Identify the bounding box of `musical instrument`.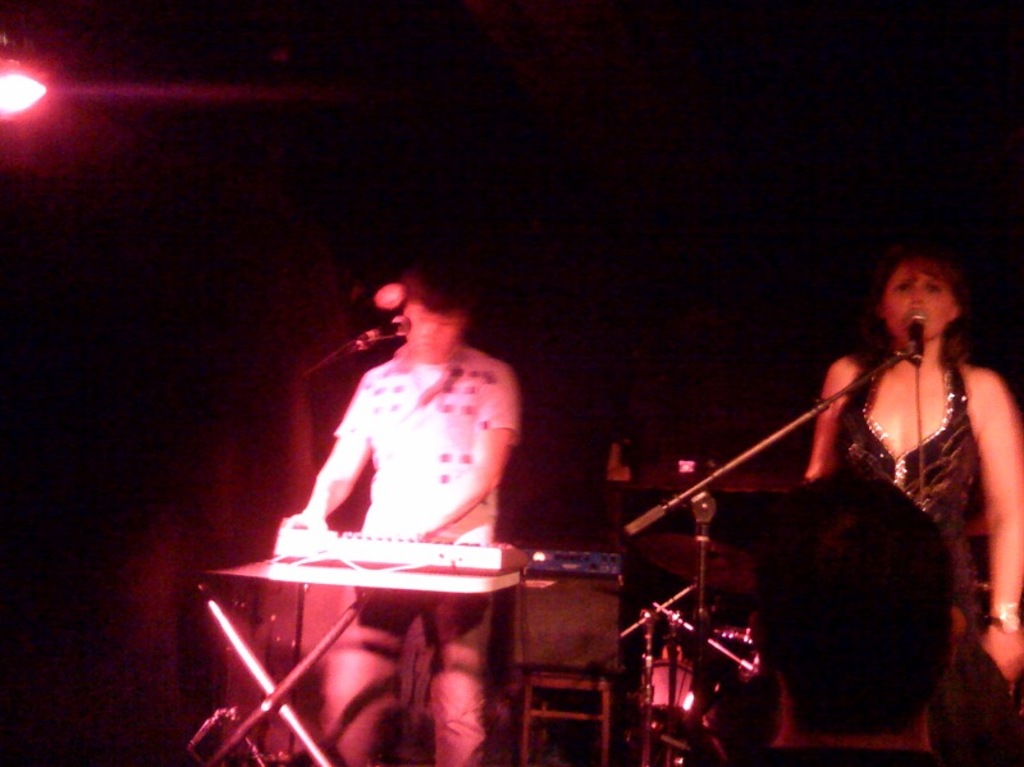
[191, 516, 529, 604].
